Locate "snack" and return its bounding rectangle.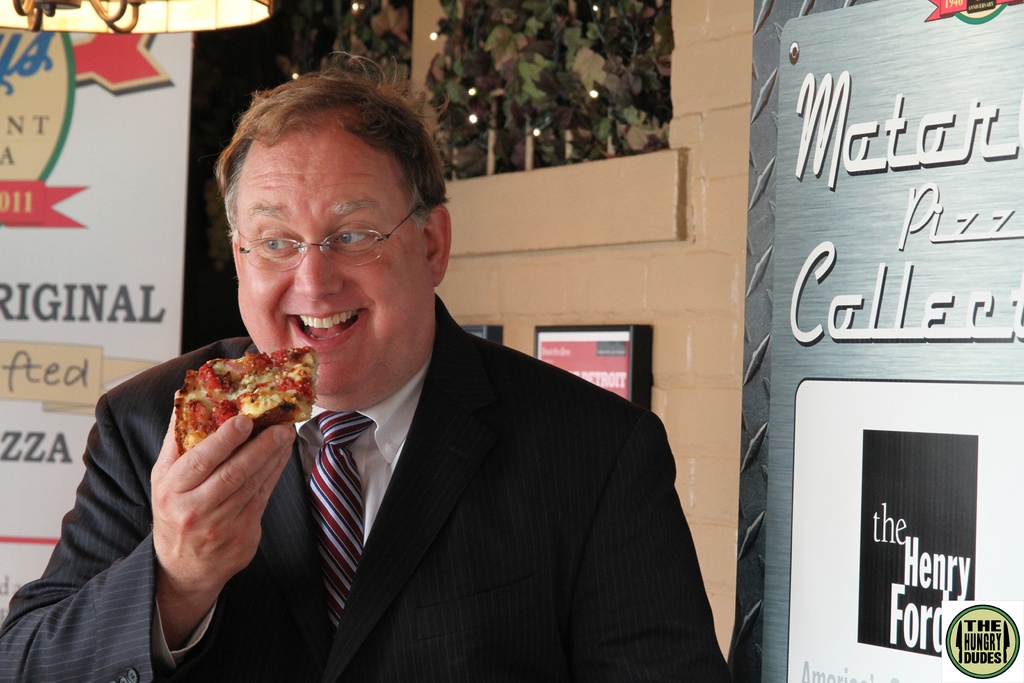
<box>175,347,308,442</box>.
